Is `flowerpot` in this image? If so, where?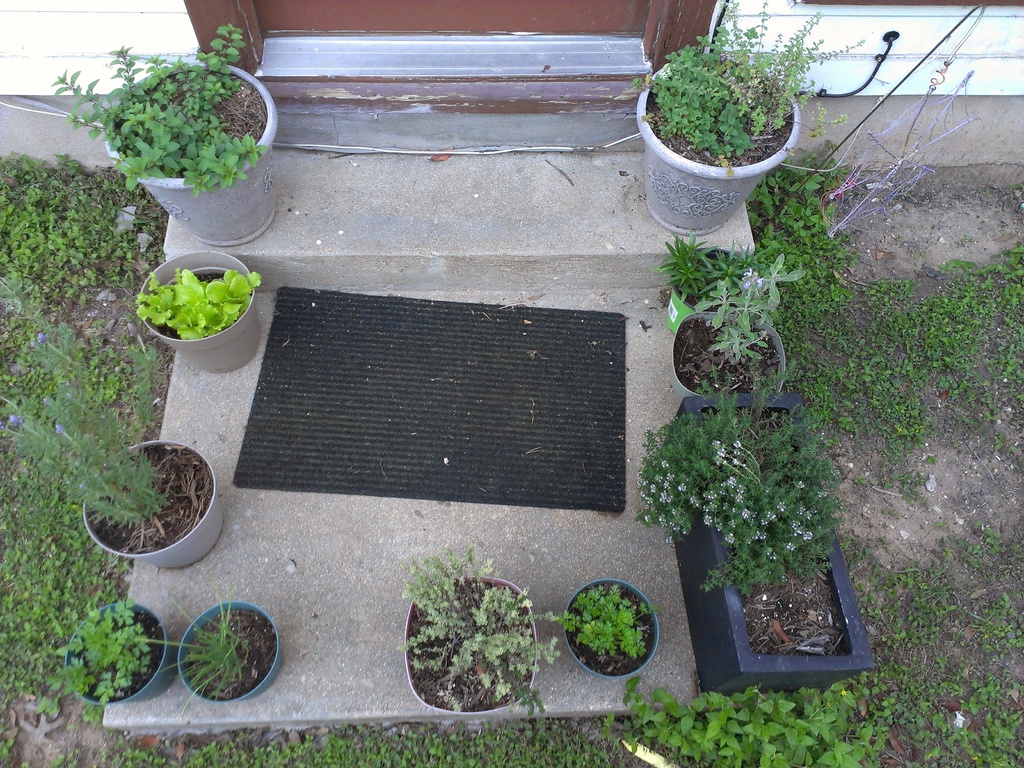
Yes, at crop(62, 600, 173, 704).
